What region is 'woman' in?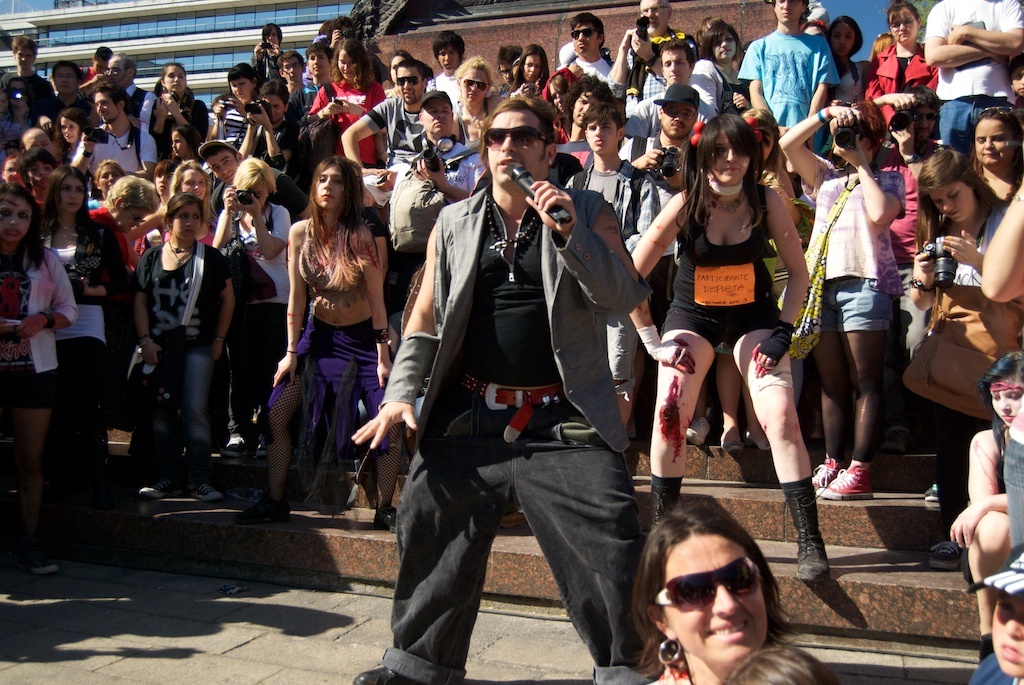
region(865, 0, 939, 144).
